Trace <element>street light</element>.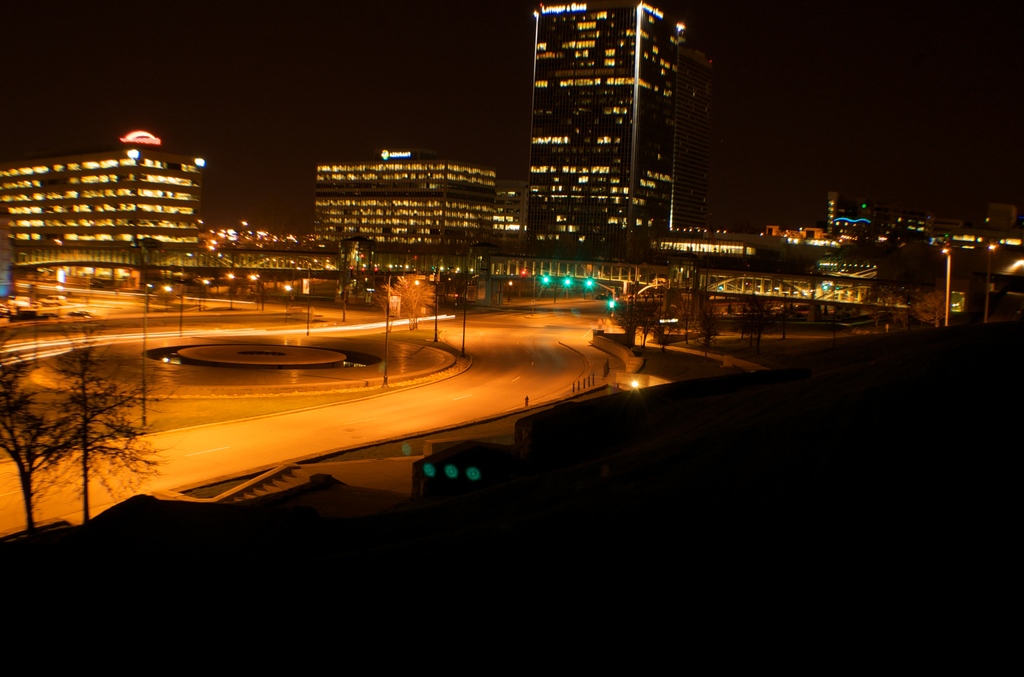
Traced to left=158, top=282, right=171, bottom=309.
